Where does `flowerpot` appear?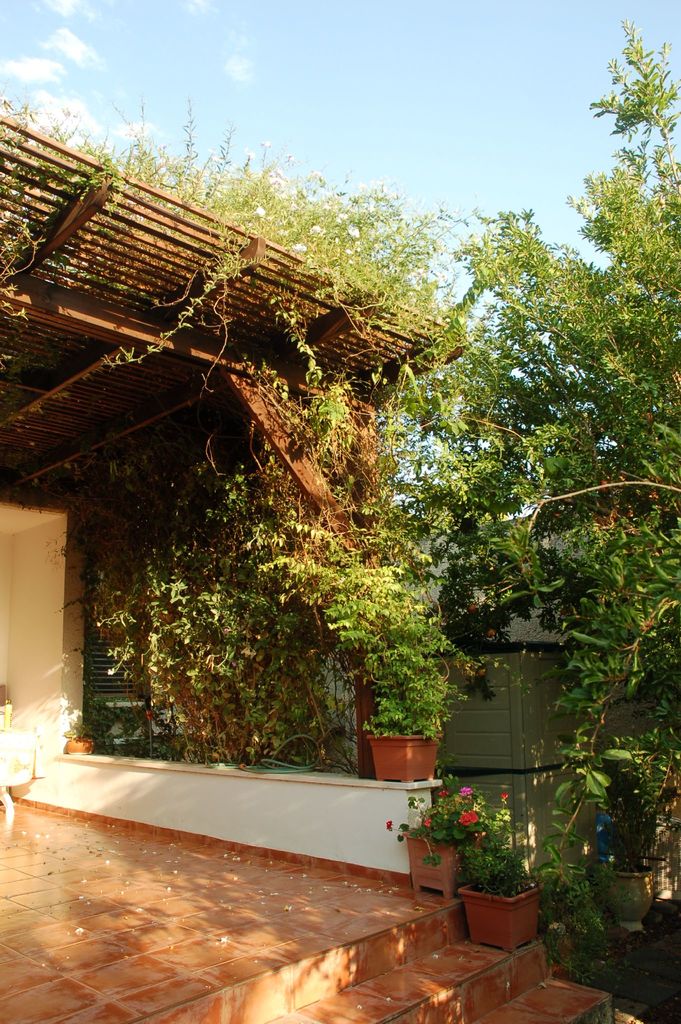
Appears at x1=399 y1=815 x2=536 y2=934.
